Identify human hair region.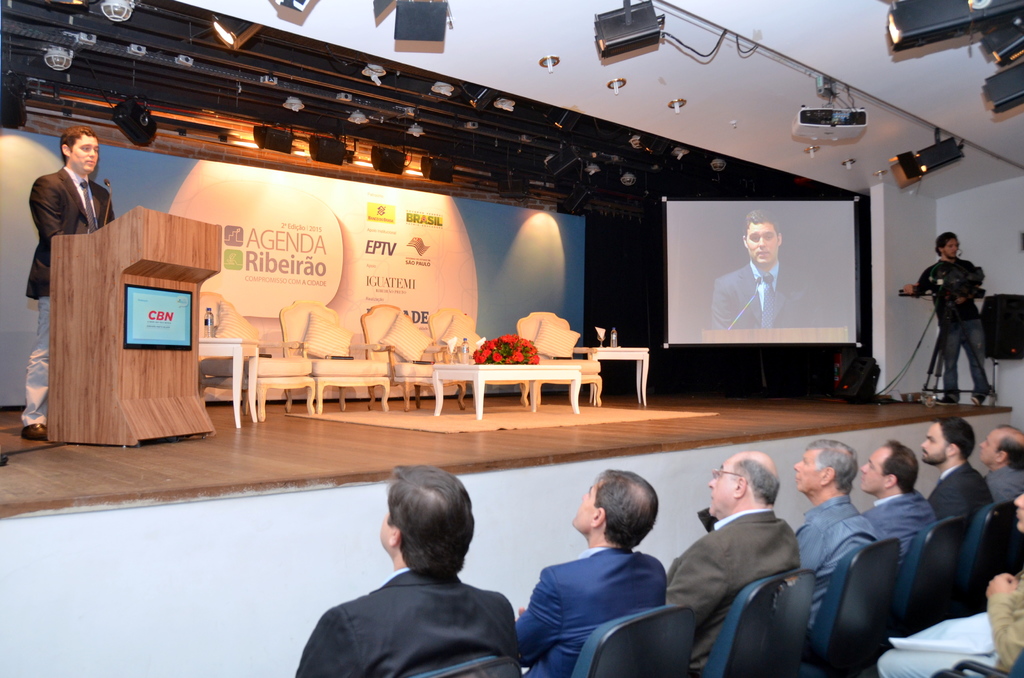
Region: [742,211,780,246].
